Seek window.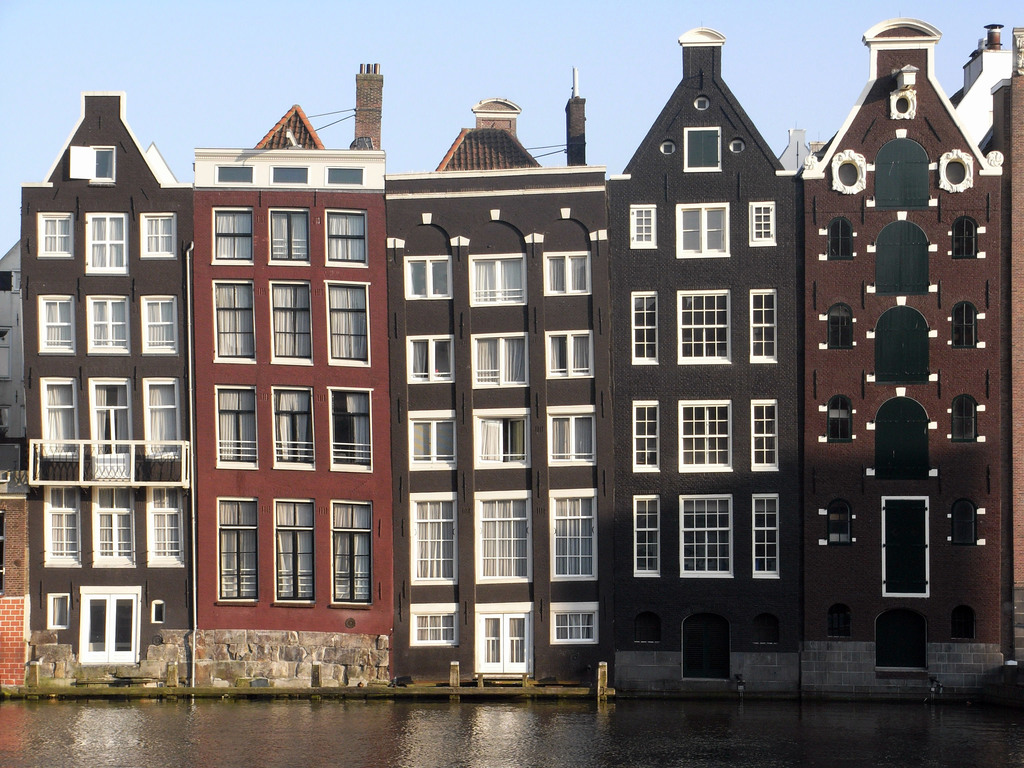
(x1=323, y1=282, x2=364, y2=362).
